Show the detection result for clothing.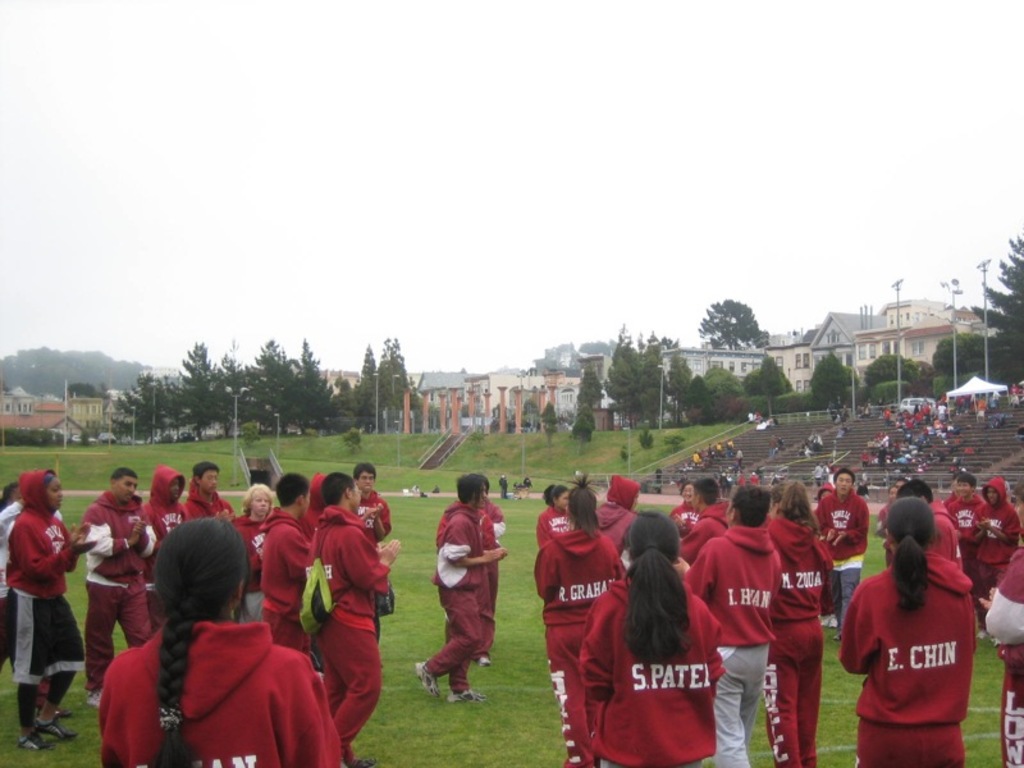
locate(142, 467, 183, 614).
